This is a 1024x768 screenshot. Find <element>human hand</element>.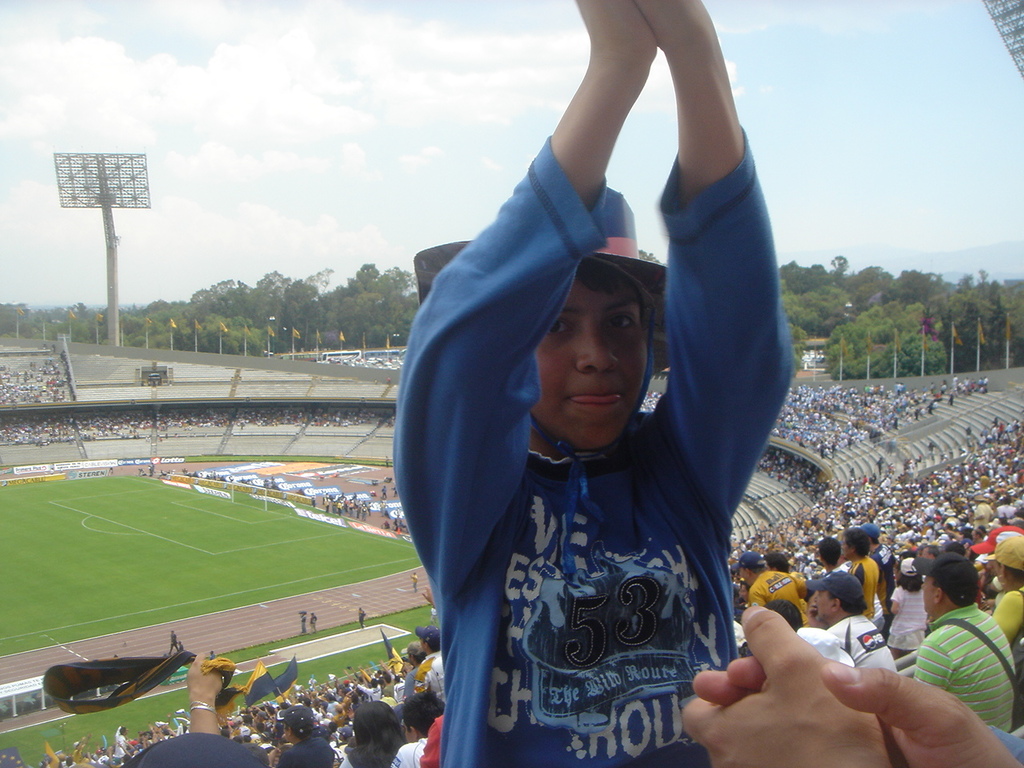
Bounding box: box(186, 654, 226, 702).
